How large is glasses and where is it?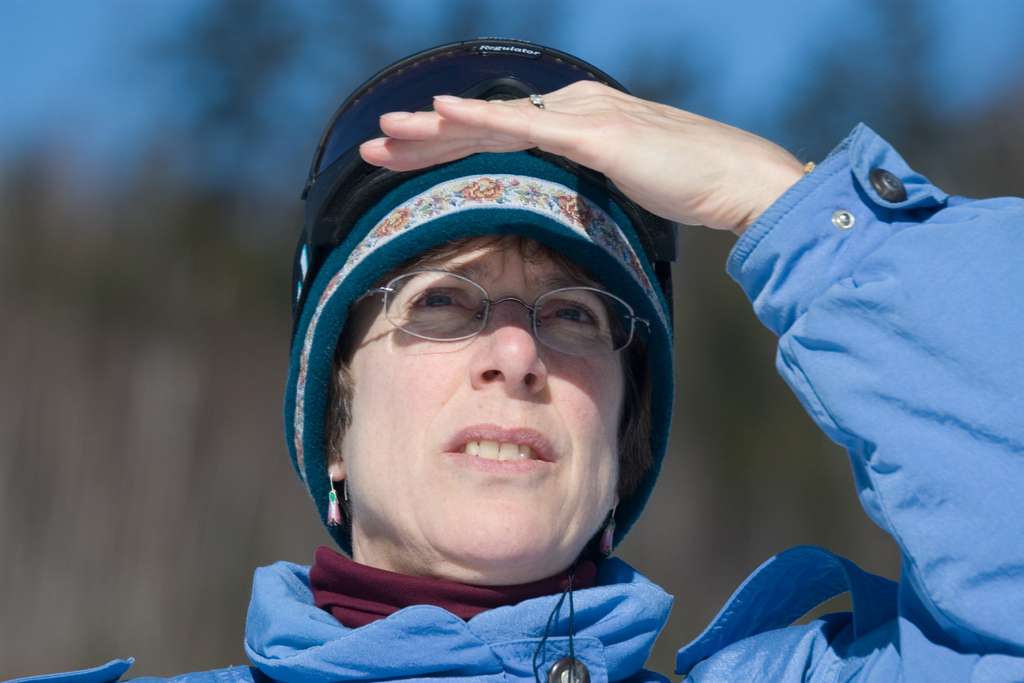
Bounding box: bbox=(364, 266, 640, 386).
